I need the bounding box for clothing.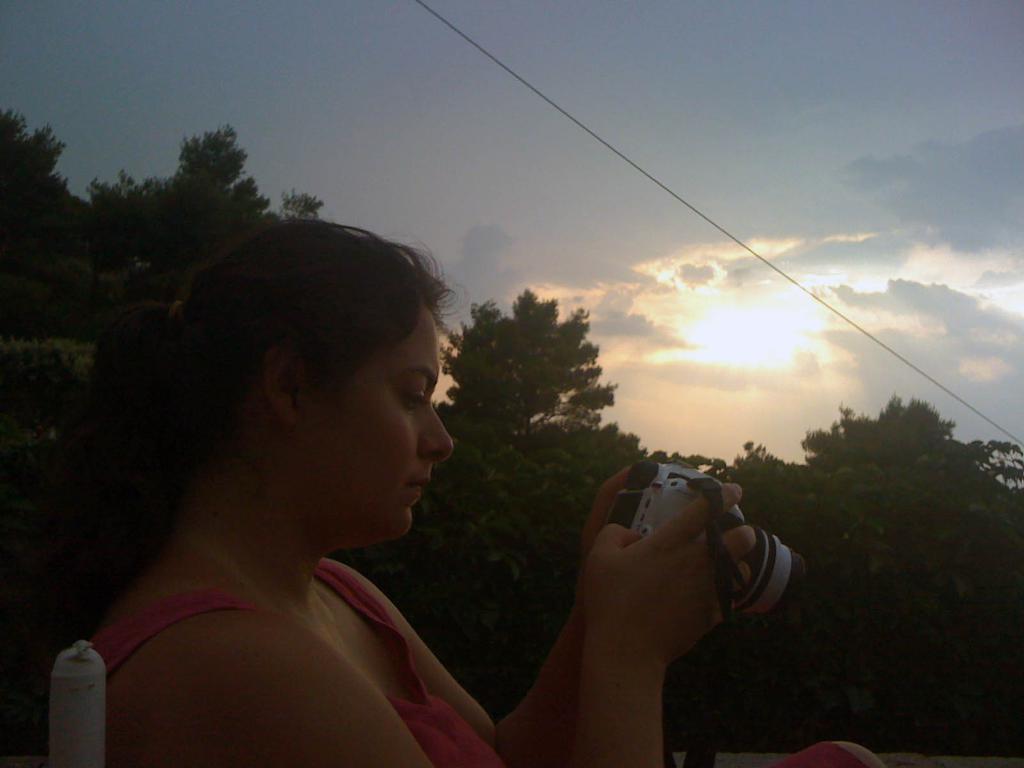
Here it is: 89 554 880 767.
